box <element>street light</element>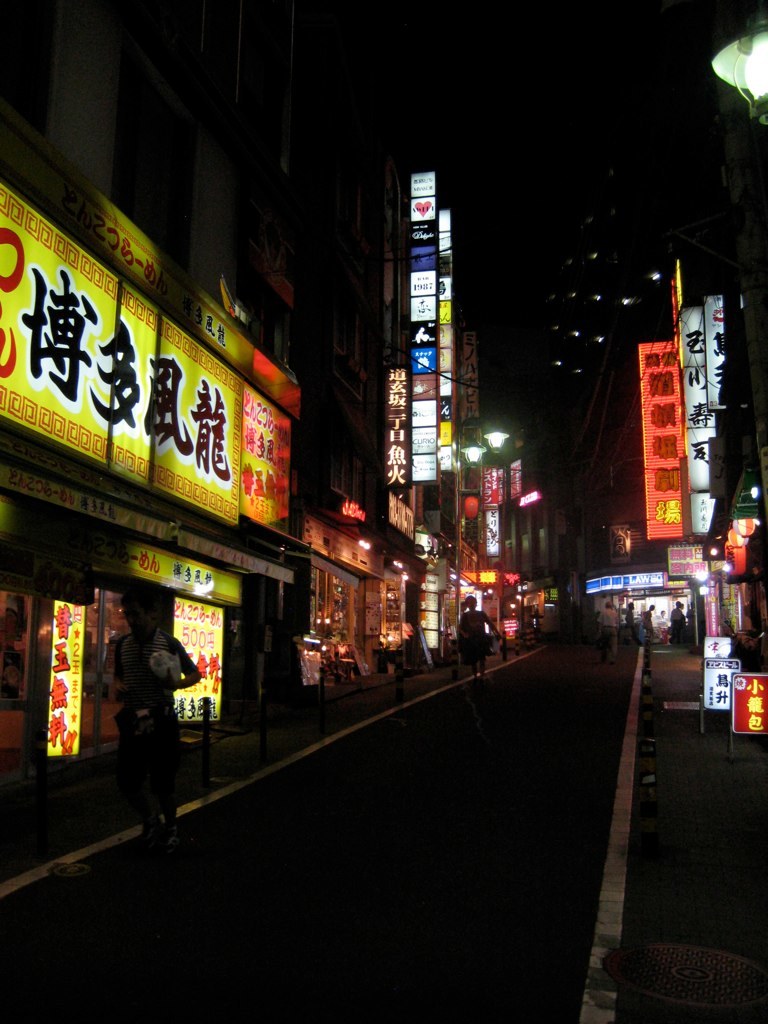
bbox=(451, 416, 523, 657)
